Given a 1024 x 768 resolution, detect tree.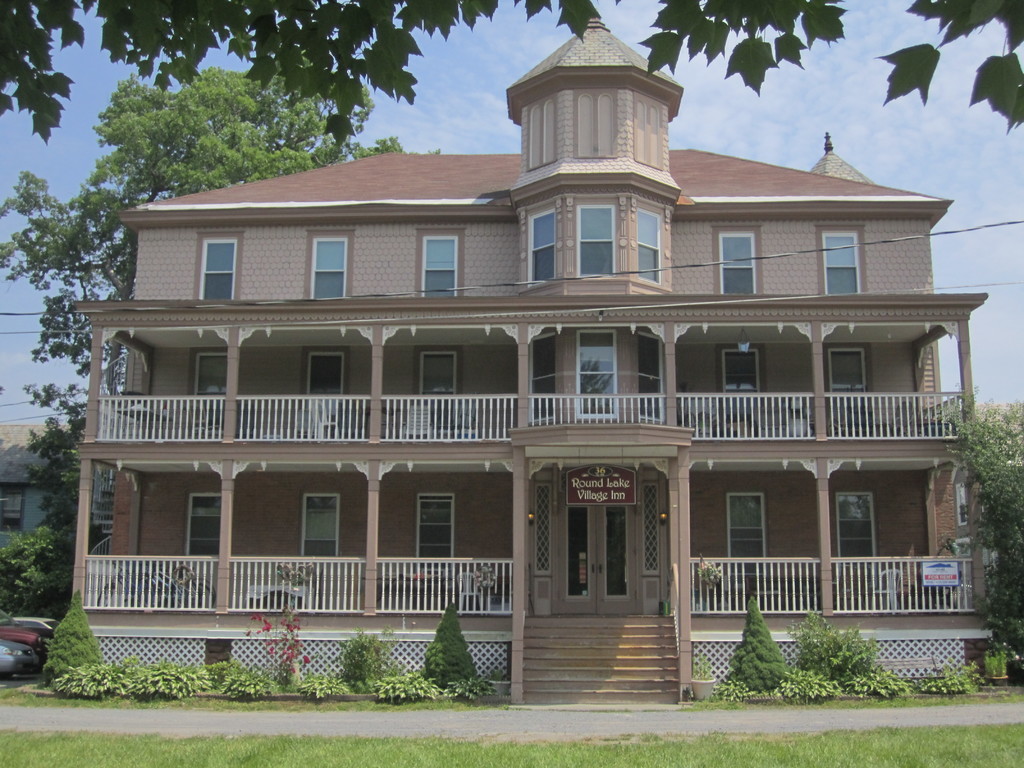
0, 63, 442, 626.
